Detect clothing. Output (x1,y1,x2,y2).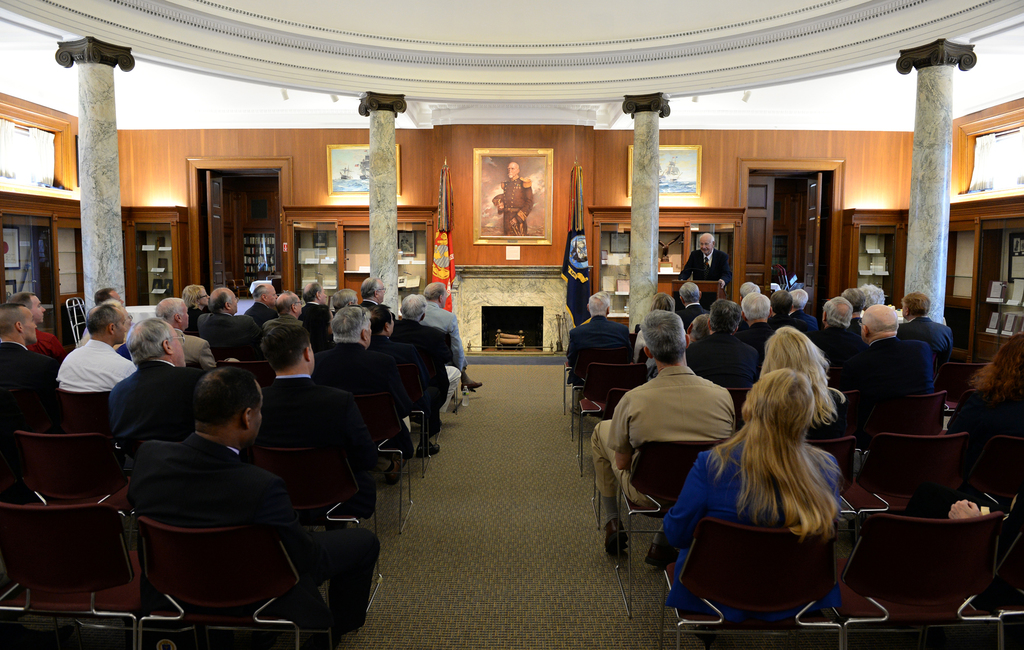
(33,322,73,371).
